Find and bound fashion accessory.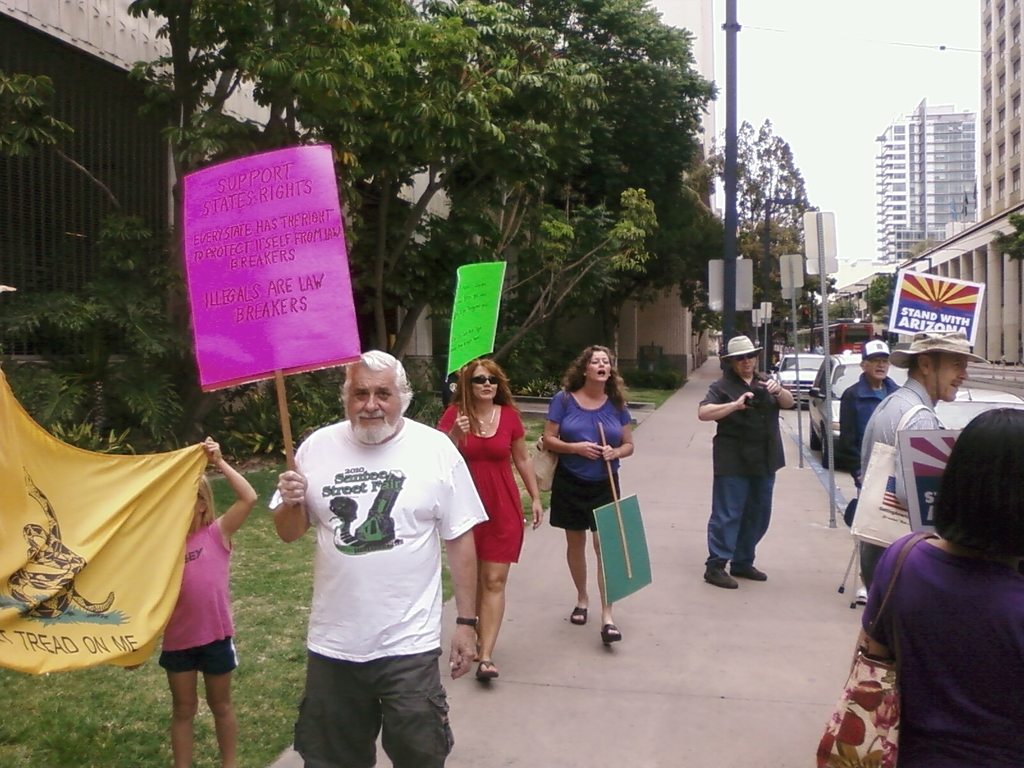
Bound: [816, 533, 938, 767].
